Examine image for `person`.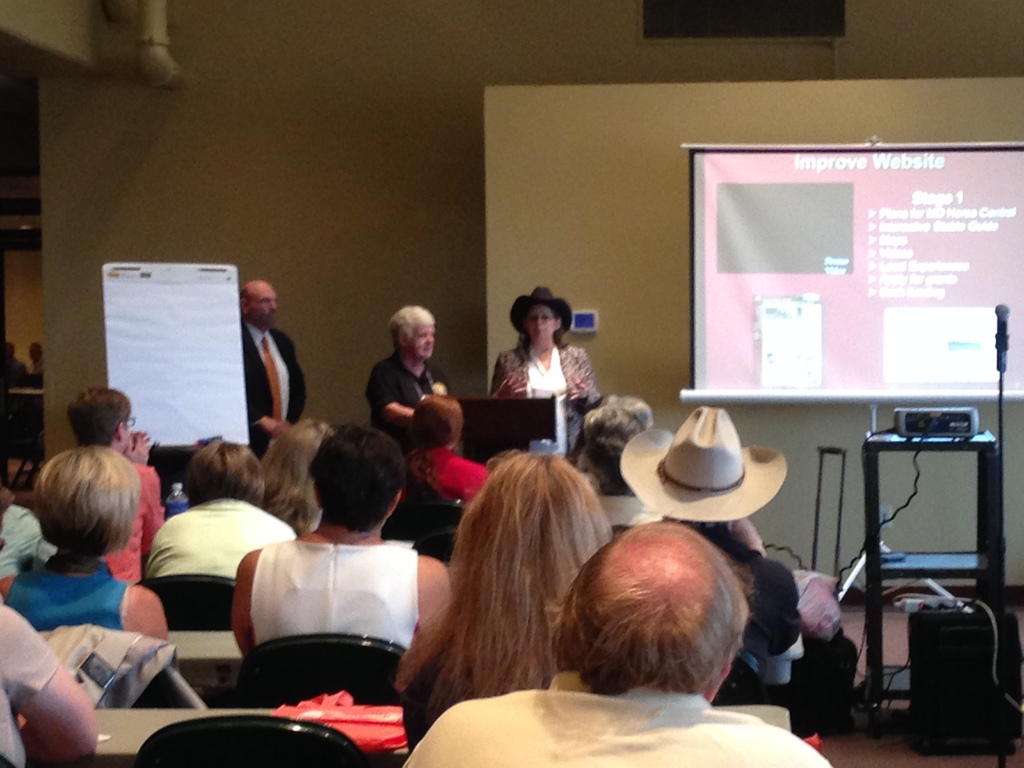
Examination result: 617,405,785,552.
